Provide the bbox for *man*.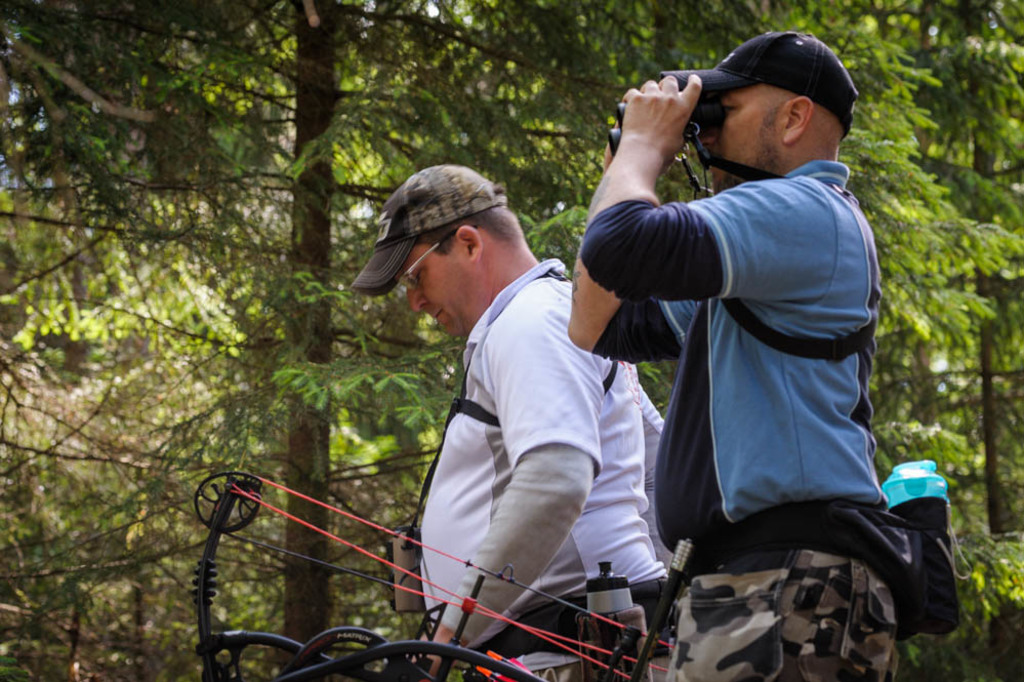
l=350, t=162, r=672, b=681.
